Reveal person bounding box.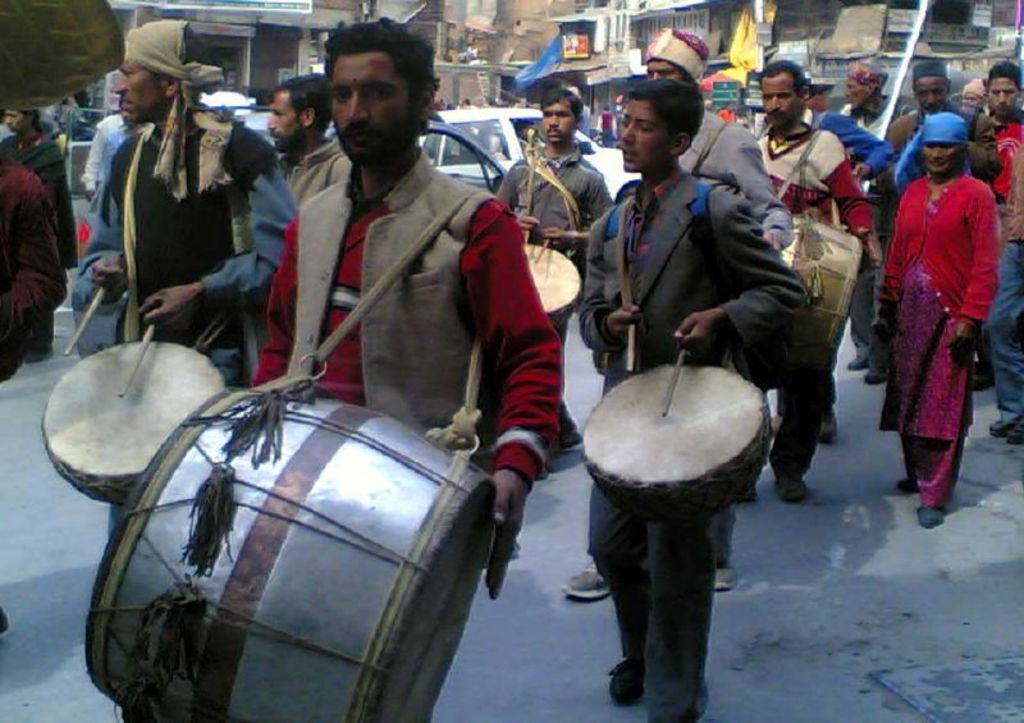
Revealed: select_region(0, 104, 79, 276).
